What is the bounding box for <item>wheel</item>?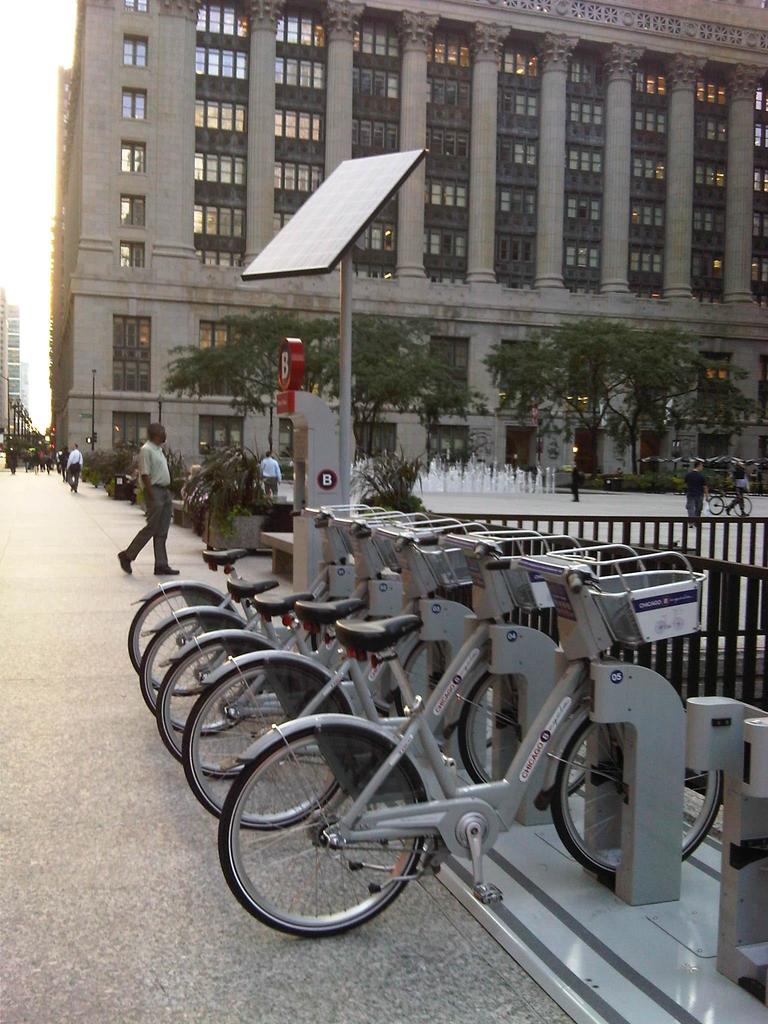
445/672/548/805.
